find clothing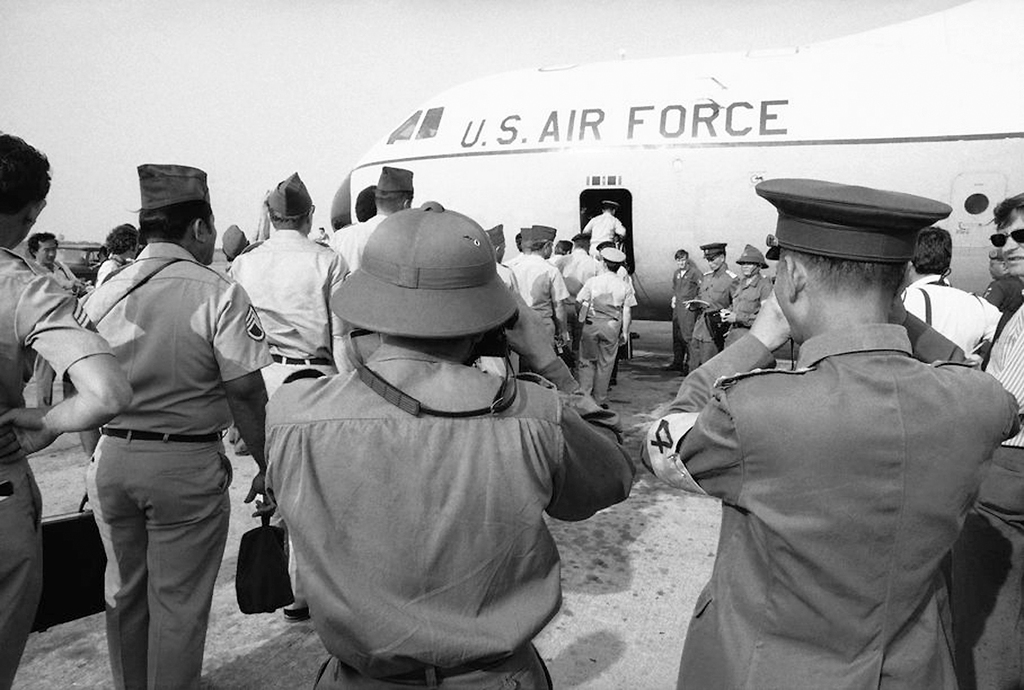
bbox=[581, 252, 627, 395]
